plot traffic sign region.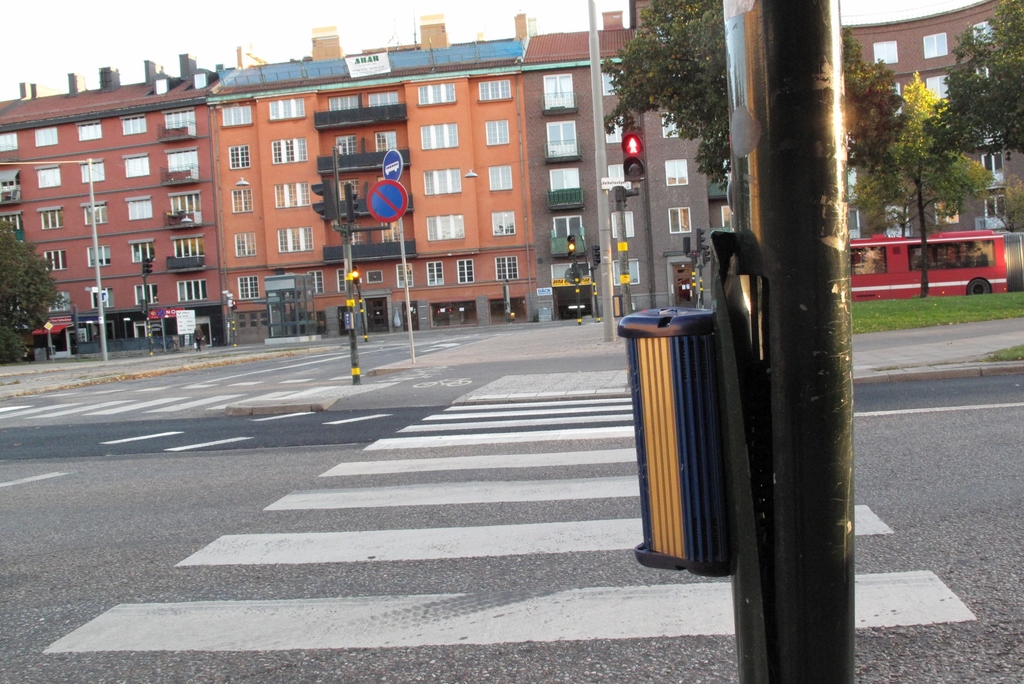
Plotted at (620,129,650,179).
